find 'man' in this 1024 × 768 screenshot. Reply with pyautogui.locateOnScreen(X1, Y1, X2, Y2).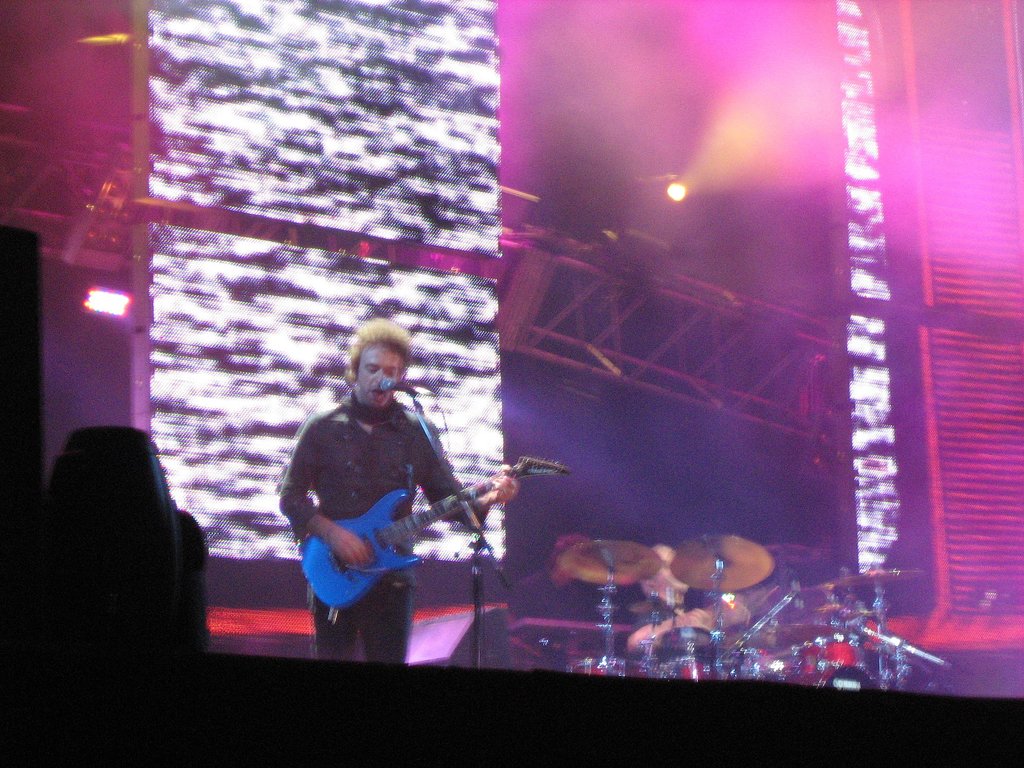
pyautogui.locateOnScreen(266, 335, 476, 652).
